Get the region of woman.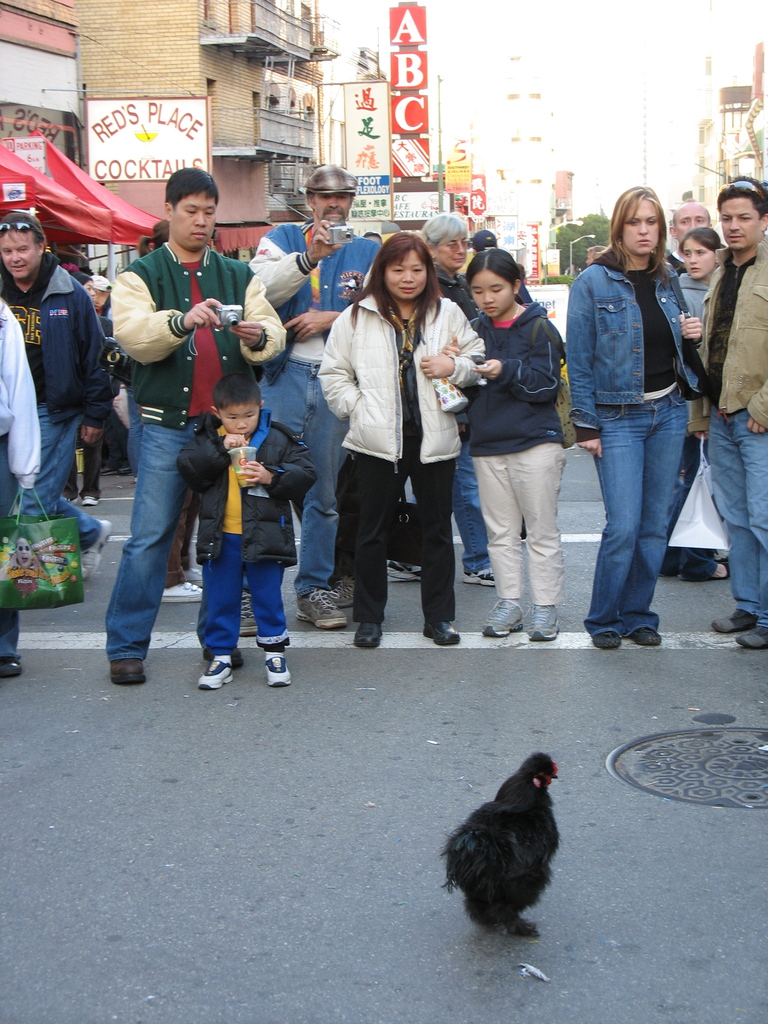
[x1=563, y1=185, x2=696, y2=652].
